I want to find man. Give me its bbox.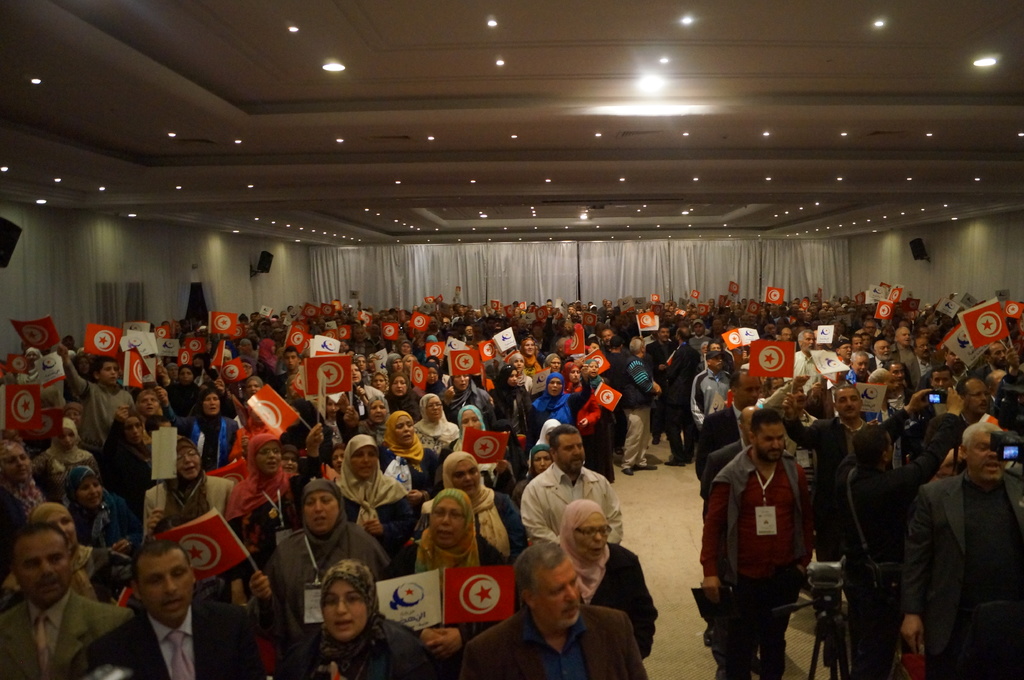
931,363,956,397.
